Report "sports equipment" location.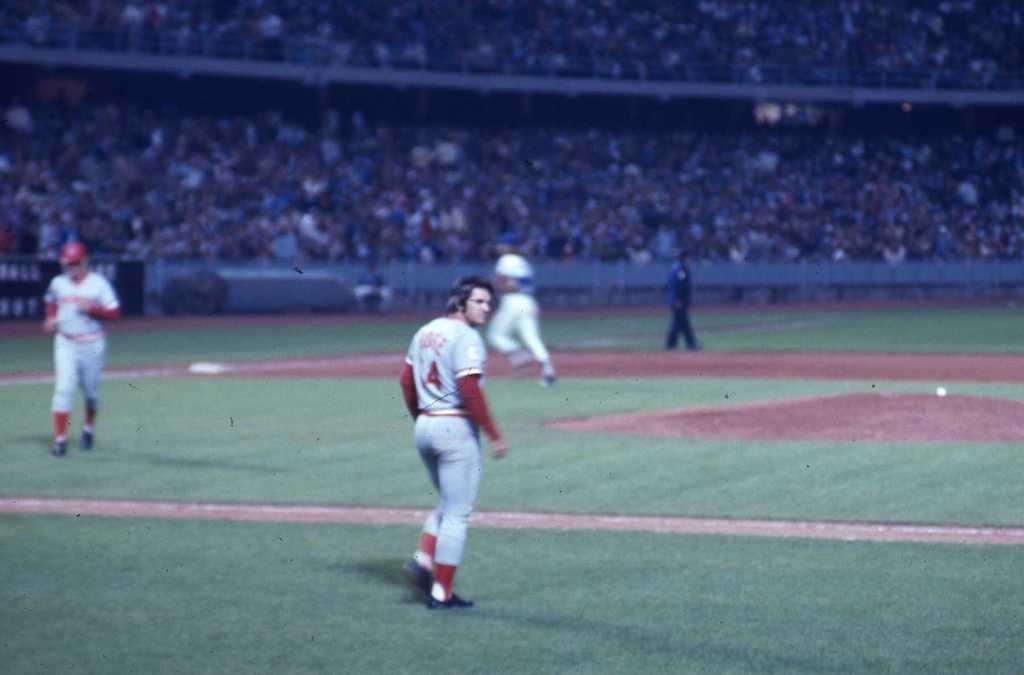
Report: [400, 554, 428, 596].
